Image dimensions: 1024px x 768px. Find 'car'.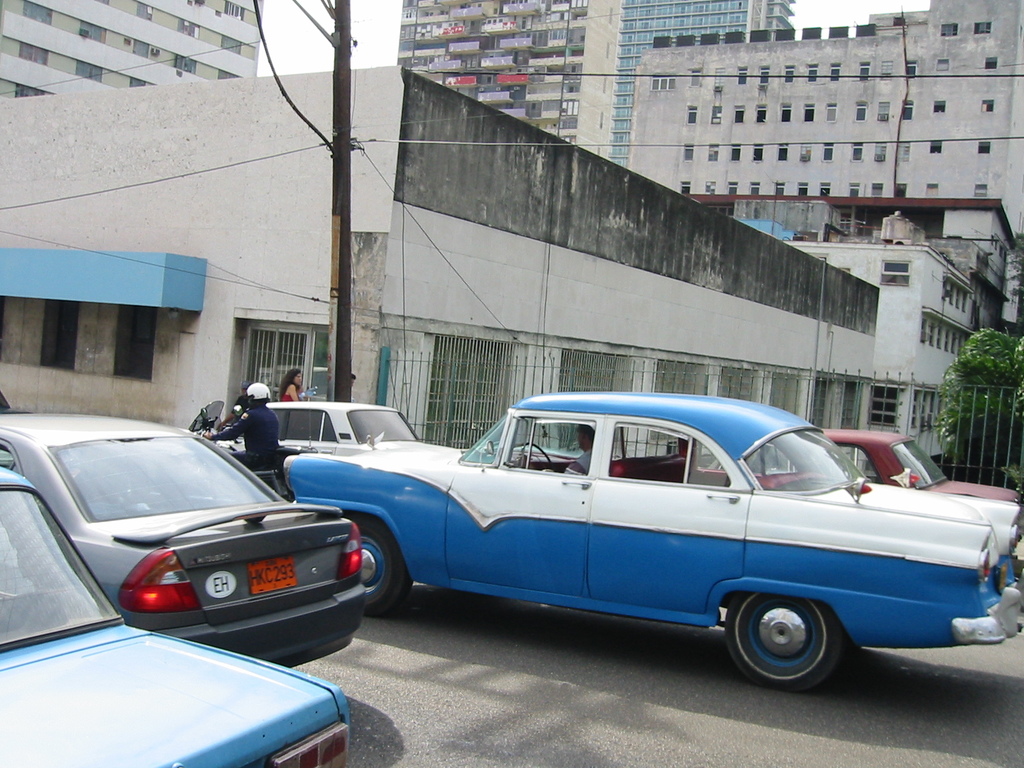
bbox(288, 401, 1020, 705).
